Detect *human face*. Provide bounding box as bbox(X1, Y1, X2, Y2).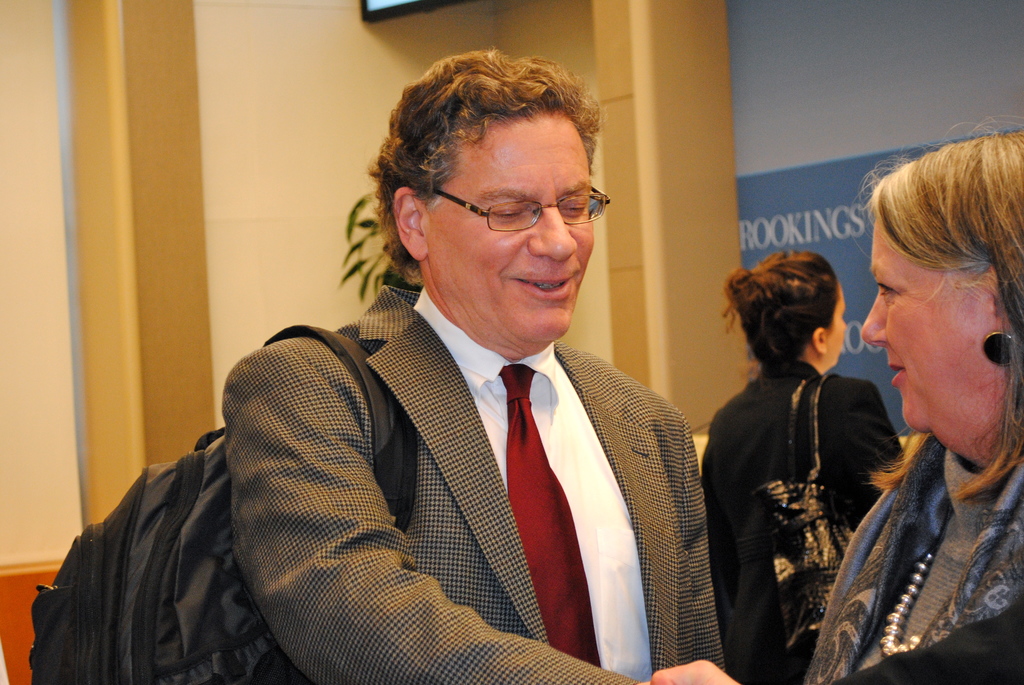
bbox(863, 210, 1014, 464).
